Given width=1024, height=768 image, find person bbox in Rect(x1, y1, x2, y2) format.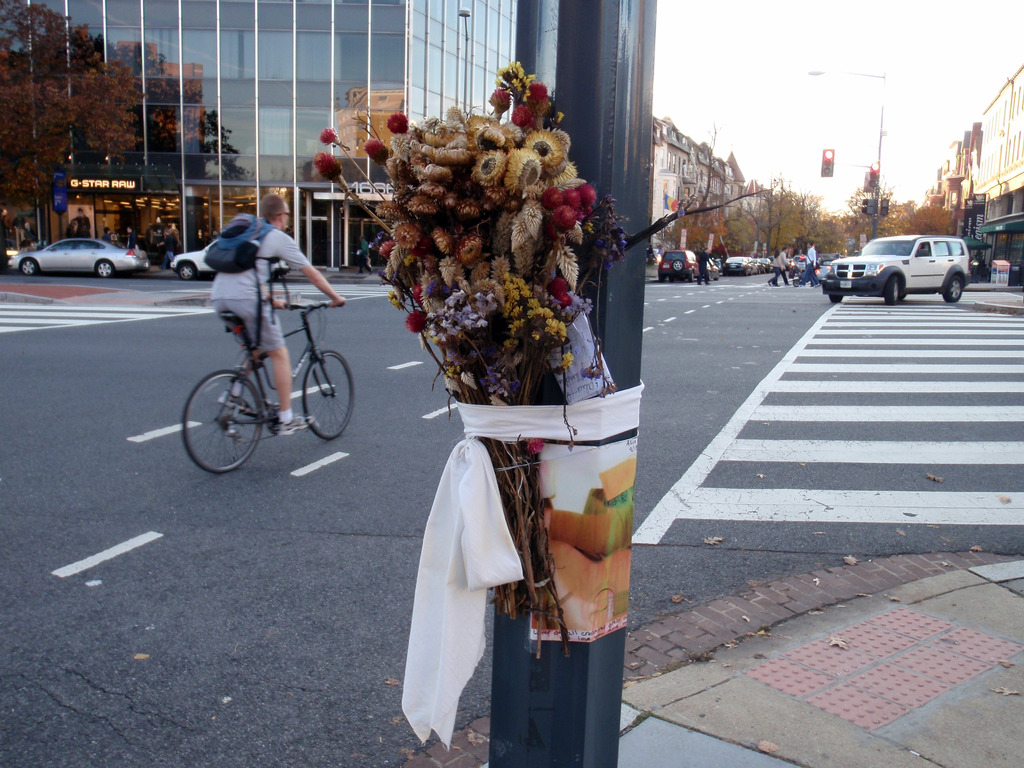
Rect(792, 237, 820, 285).
